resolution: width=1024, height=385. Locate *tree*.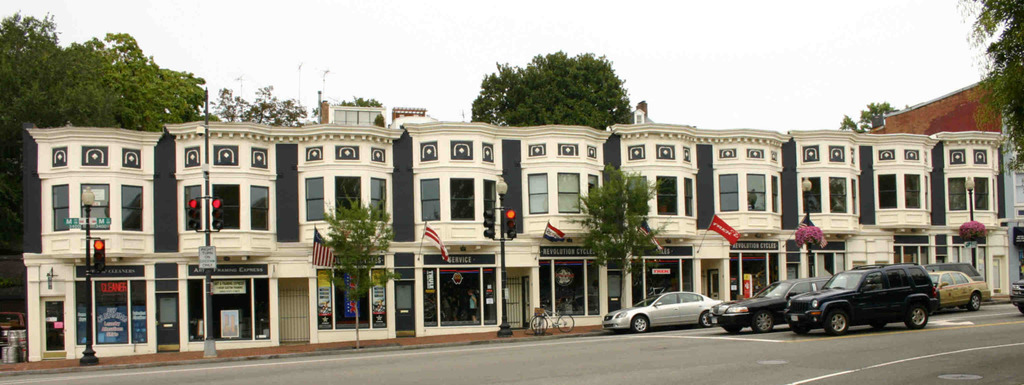
967,0,1023,180.
